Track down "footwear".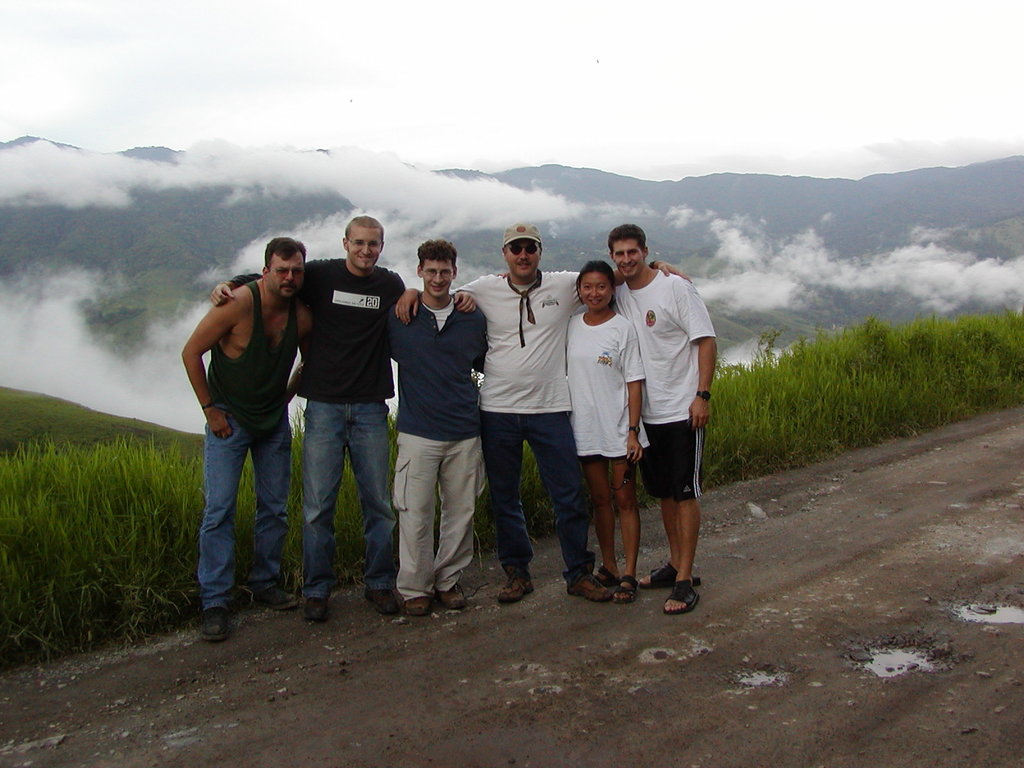
Tracked to {"left": 308, "top": 595, "right": 329, "bottom": 621}.
